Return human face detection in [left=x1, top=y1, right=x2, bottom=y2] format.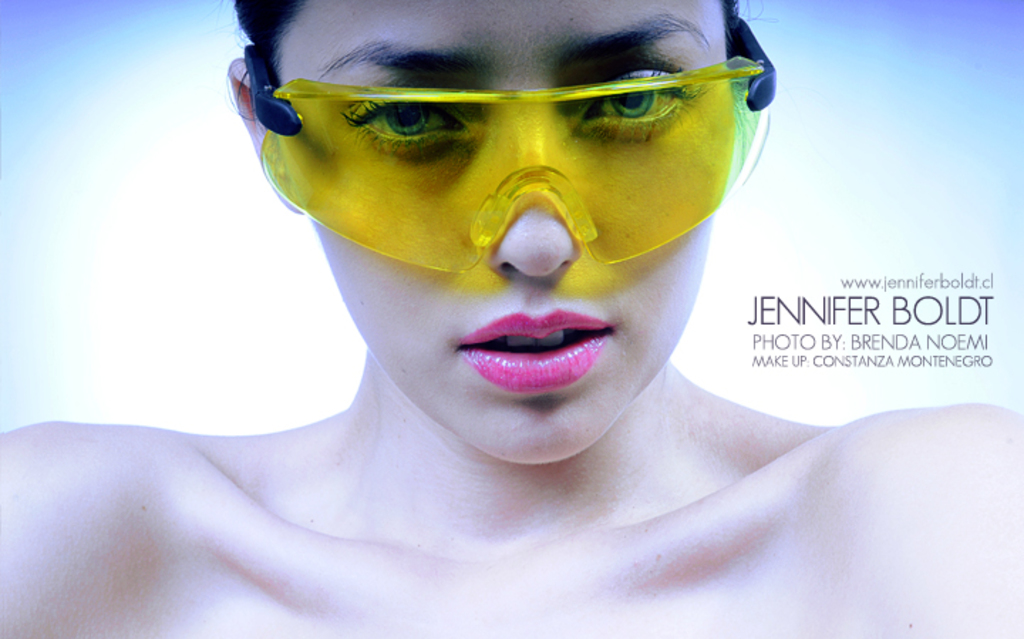
[left=274, top=0, right=732, bottom=460].
